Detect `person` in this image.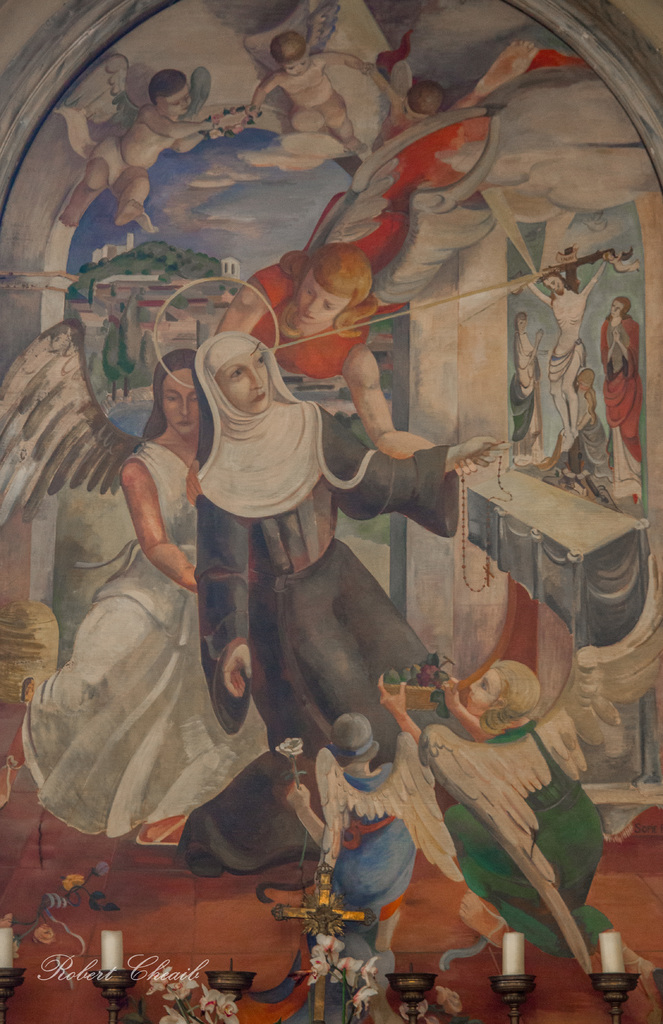
Detection: (left=522, top=247, right=611, bottom=457).
